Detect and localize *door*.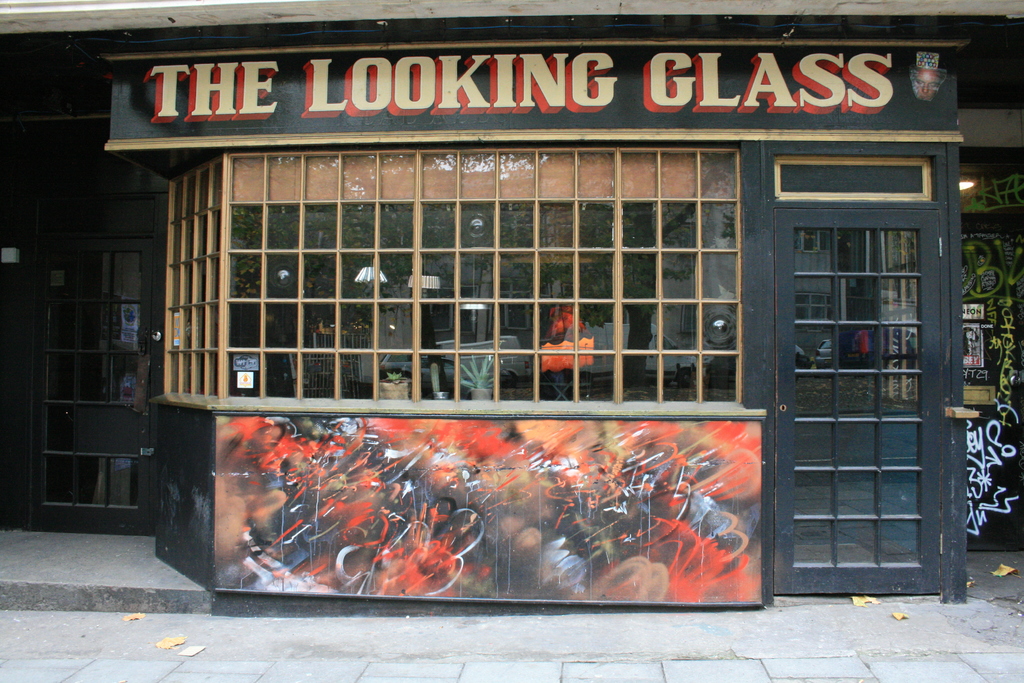
Localized at left=778, top=136, right=962, bottom=610.
